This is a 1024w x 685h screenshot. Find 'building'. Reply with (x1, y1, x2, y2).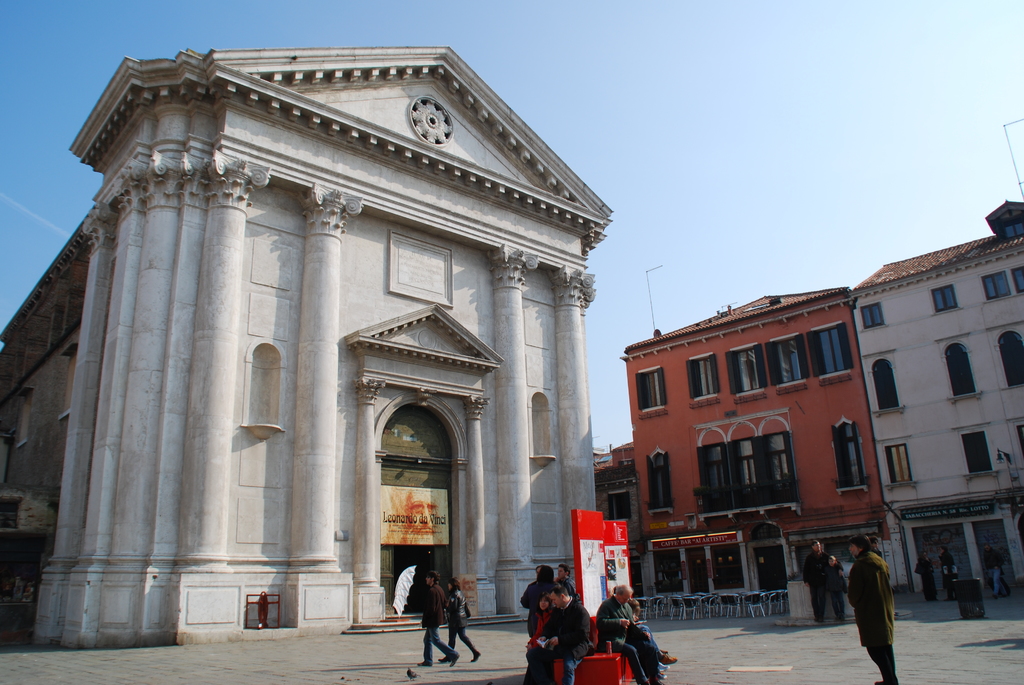
(850, 198, 1023, 595).
